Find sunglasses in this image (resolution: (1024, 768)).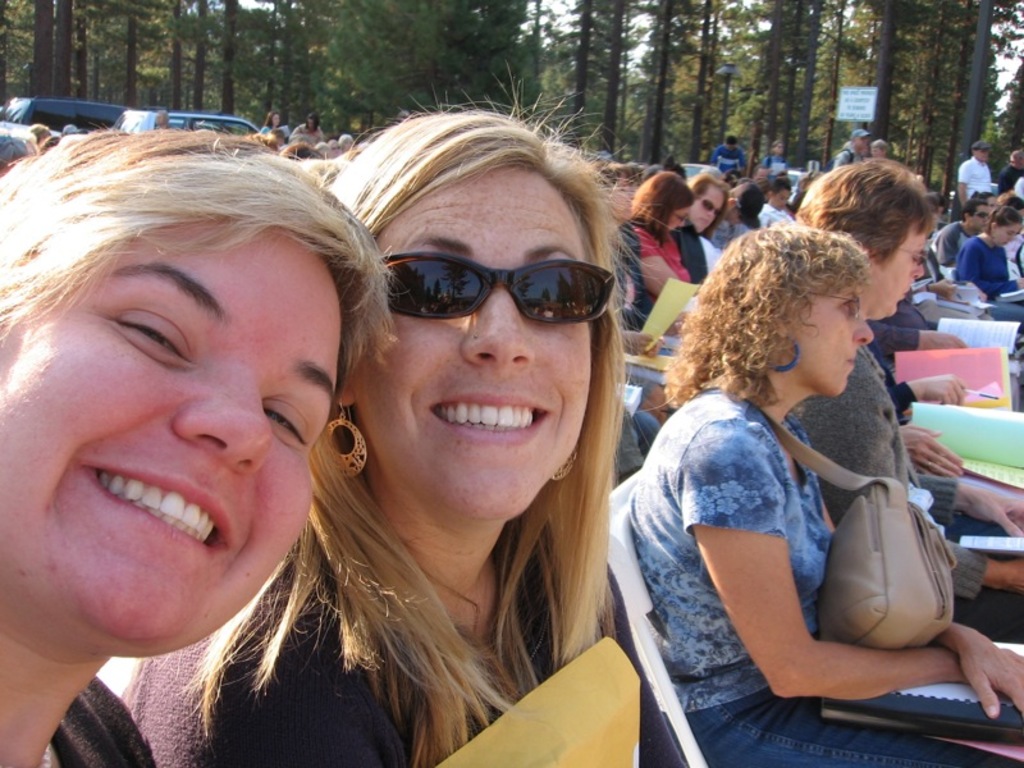
{"x1": 974, "y1": 209, "x2": 987, "y2": 220}.
